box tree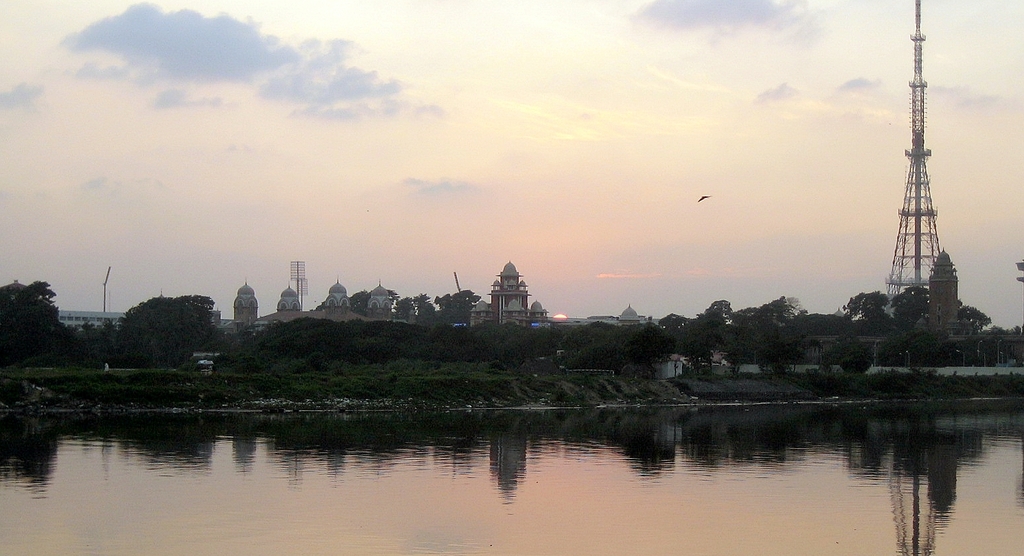
[0, 276, 72, 366]
